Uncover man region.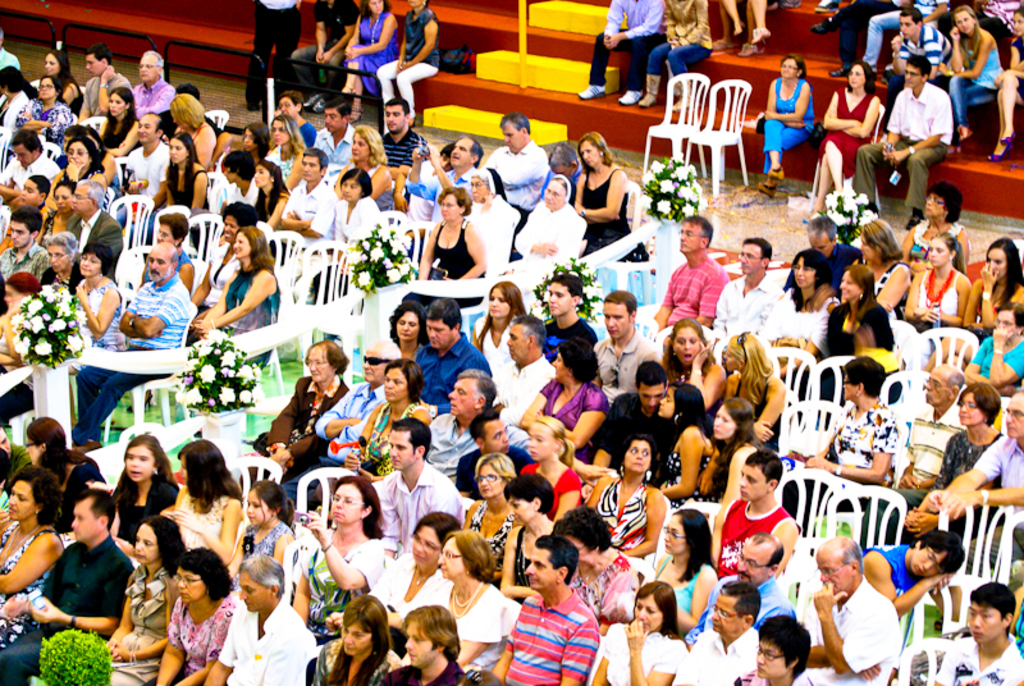
Uncovered: (left=856, top=55, right=956, bottom=230).
